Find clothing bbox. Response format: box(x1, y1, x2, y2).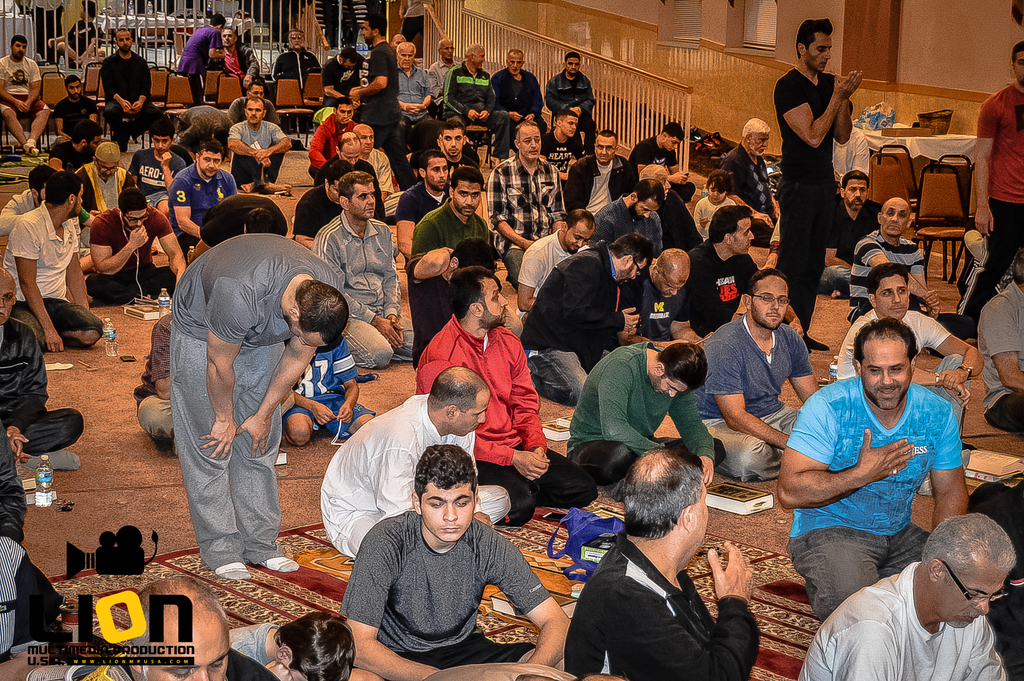
box(774, 65, 840, 332).
